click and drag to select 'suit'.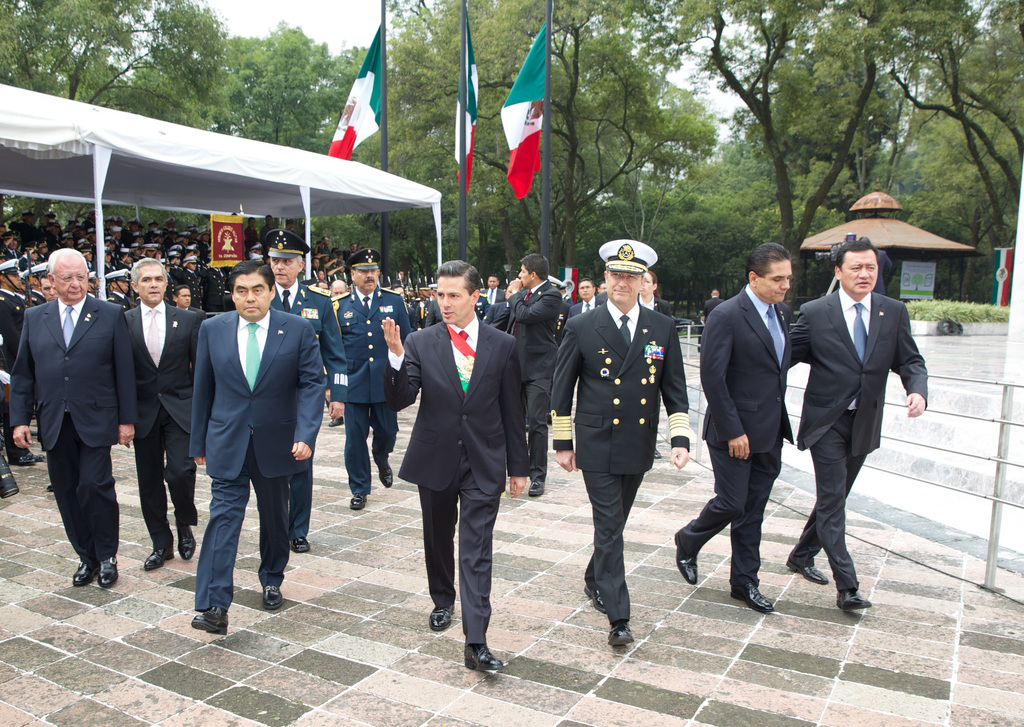
Selection: pyautogui.locateOnScreen(677, 282, 798, 578).
